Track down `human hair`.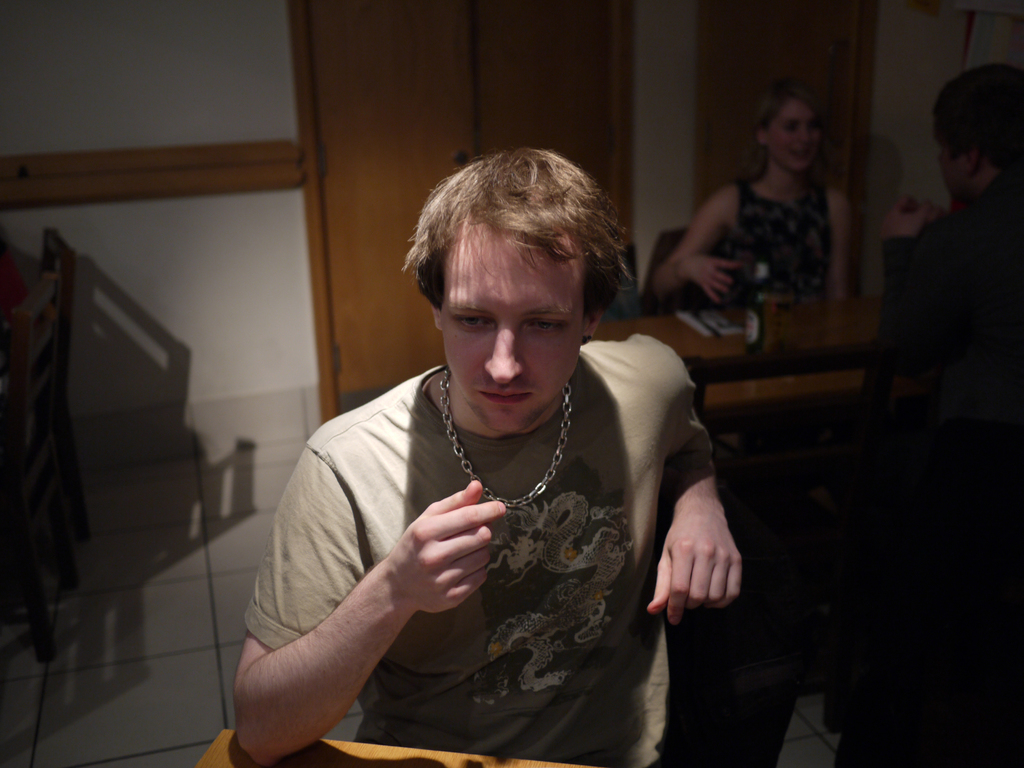
Tracked to bbox(758, 77, 838, 142).
